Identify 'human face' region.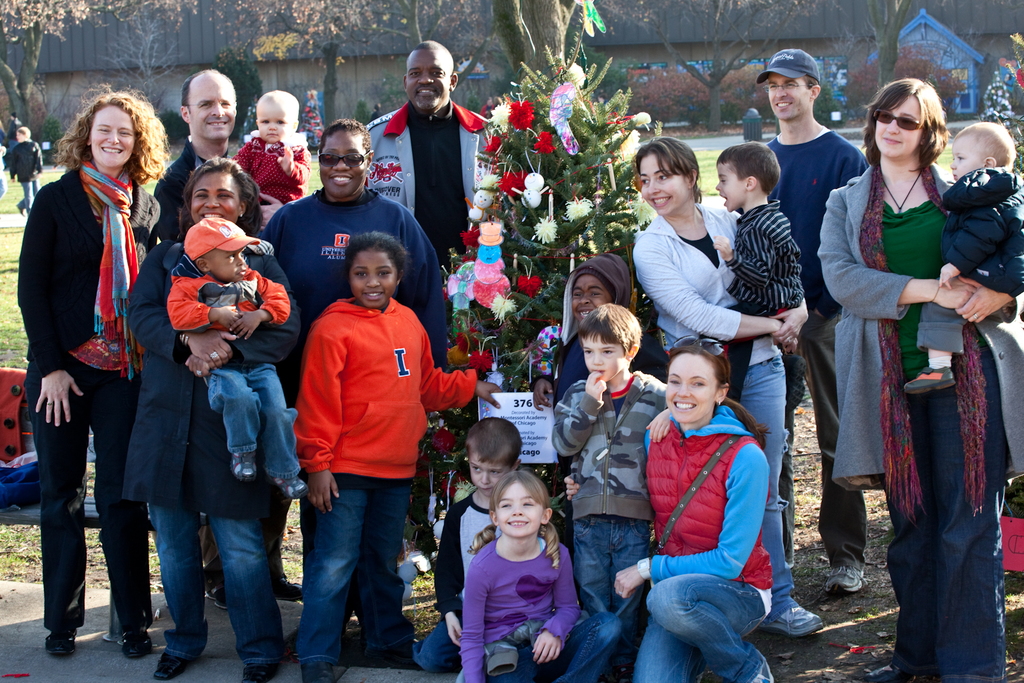
Region: 209 245 250 278.
